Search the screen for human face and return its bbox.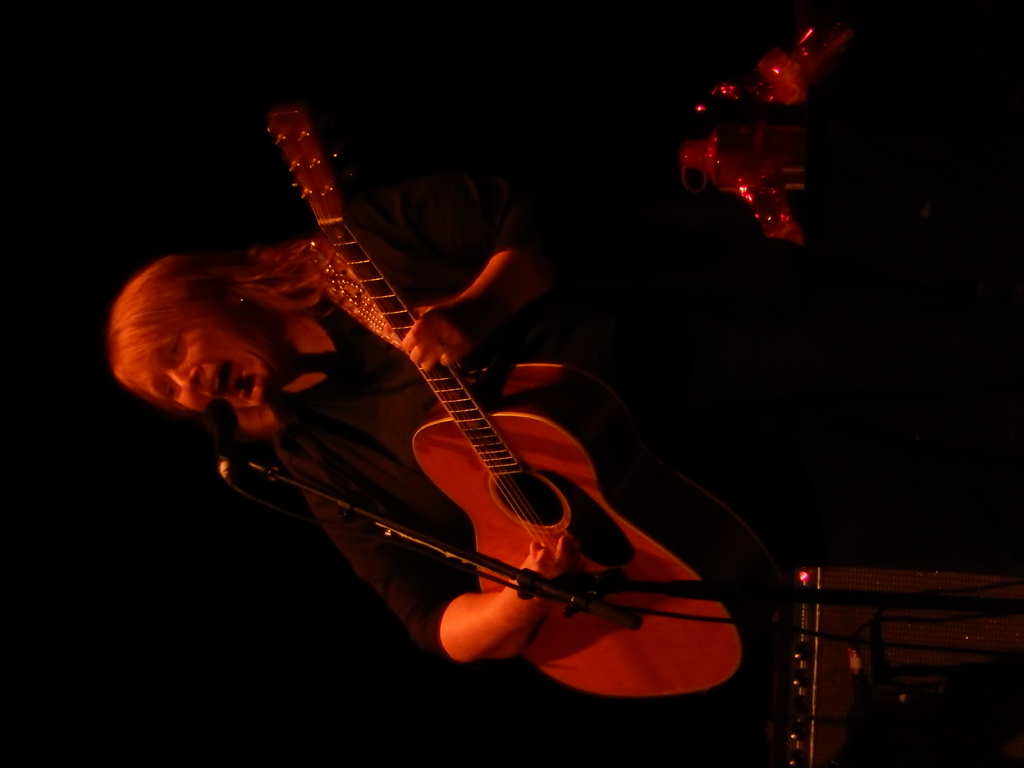
Found: 130,330,266,410.
